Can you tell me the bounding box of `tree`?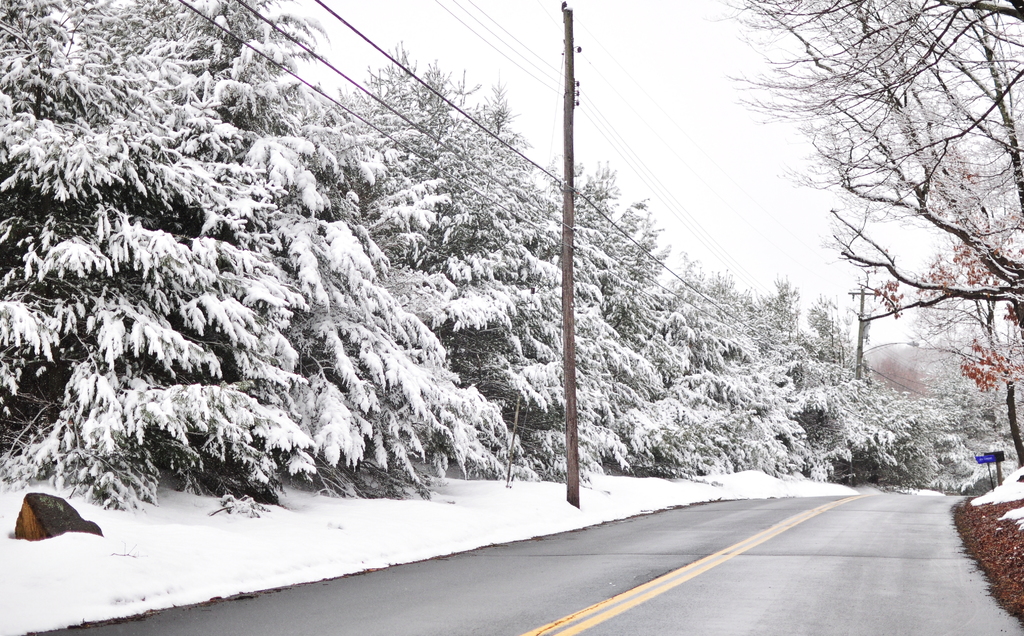
locate(929, 310, 1018, 449).
